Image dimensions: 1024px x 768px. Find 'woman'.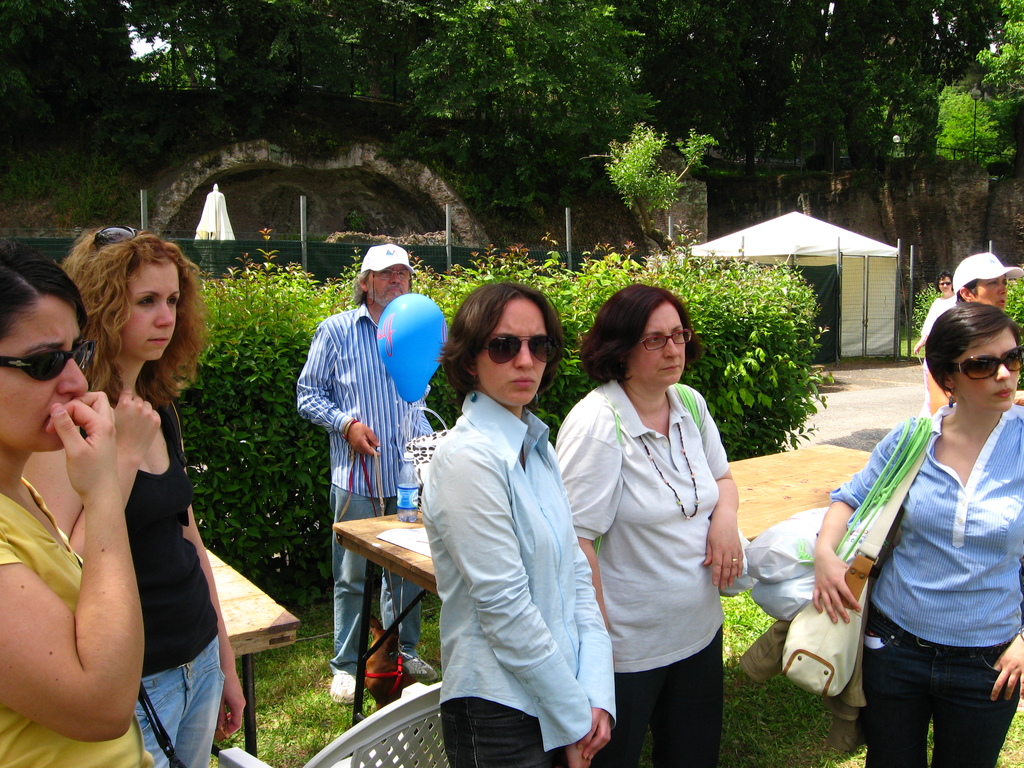
24 223 241 767.
